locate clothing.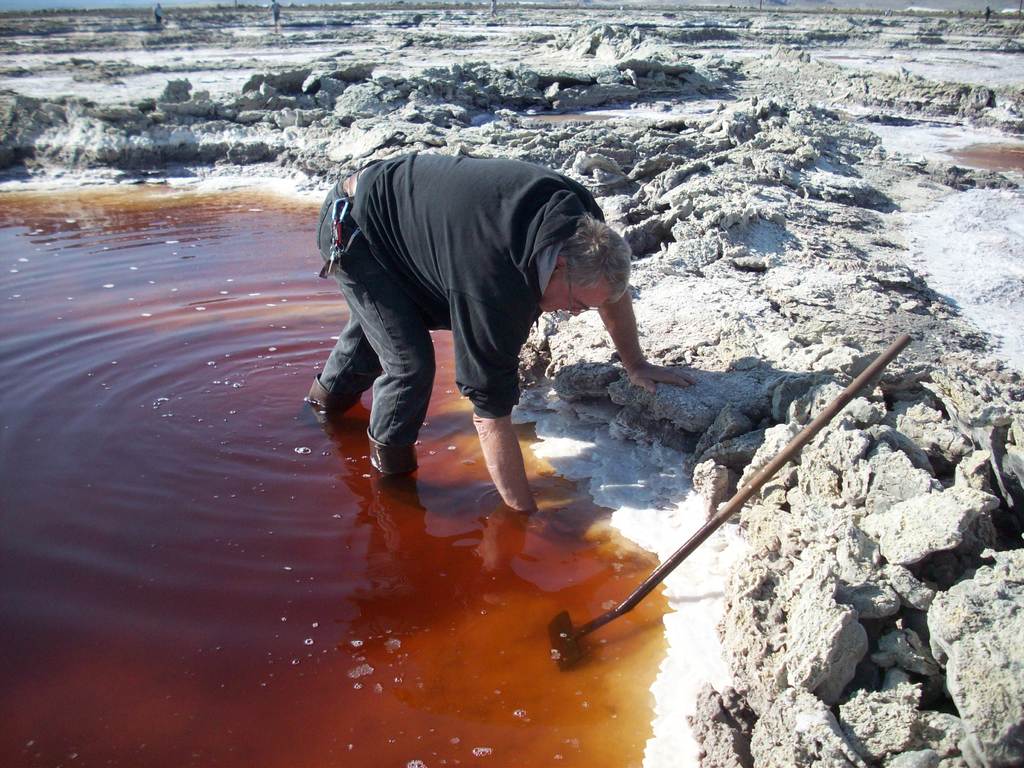
Bounding box: [299, 129, 590, 447].
